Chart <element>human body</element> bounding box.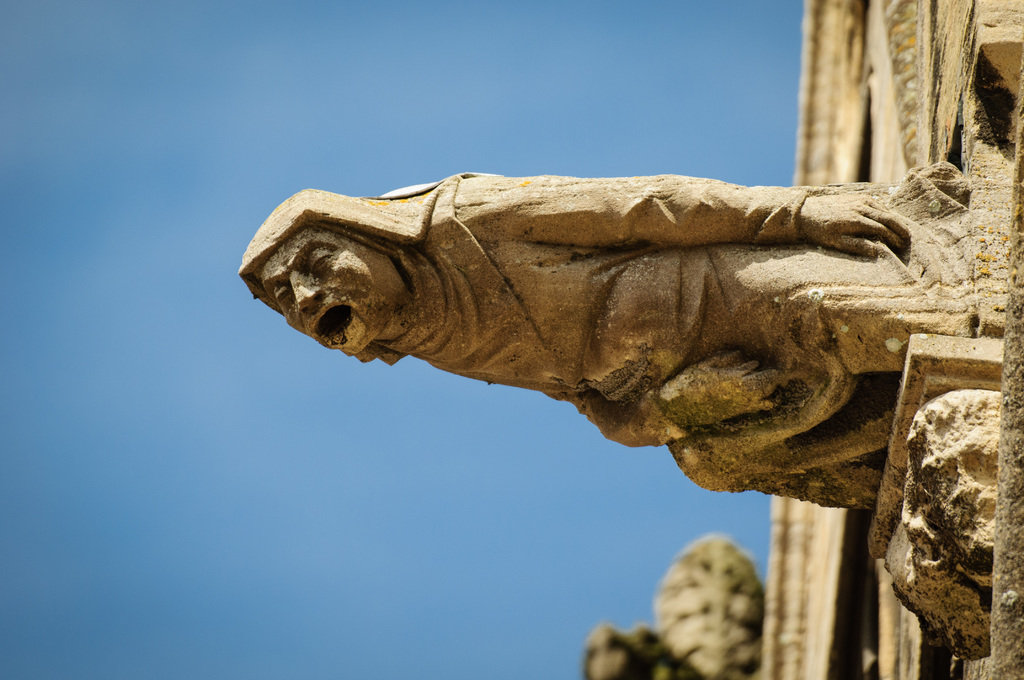
Charted: bbox=(223, 131, 1000, 567).
